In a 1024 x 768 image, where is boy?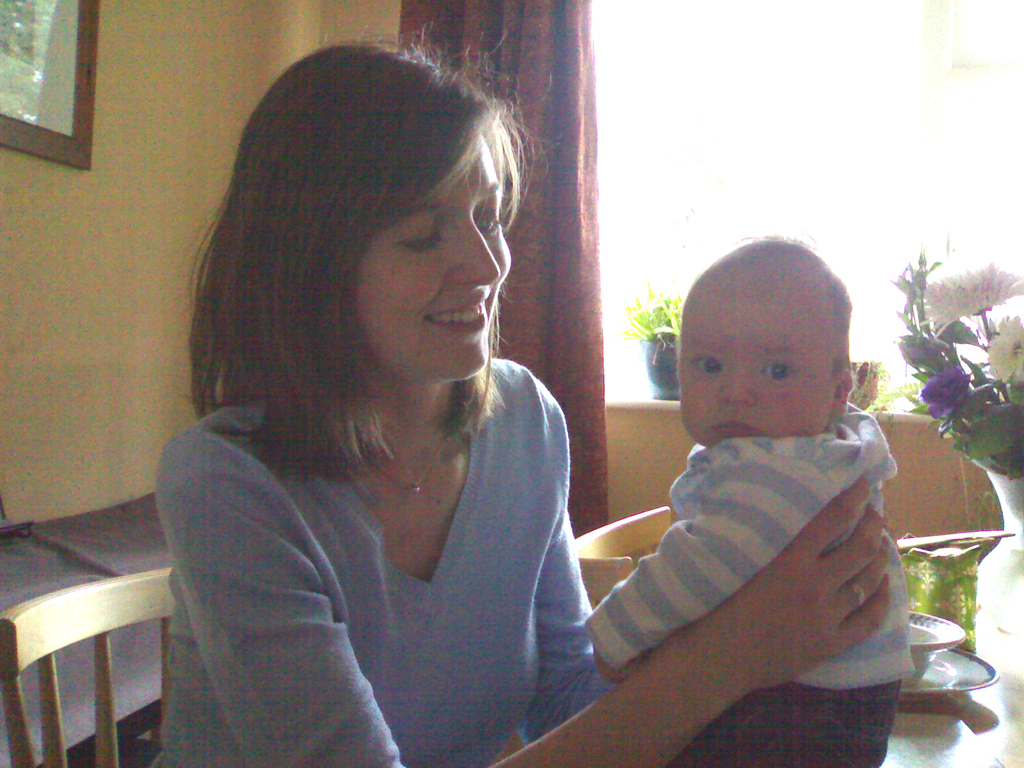
586,246,941,722.
